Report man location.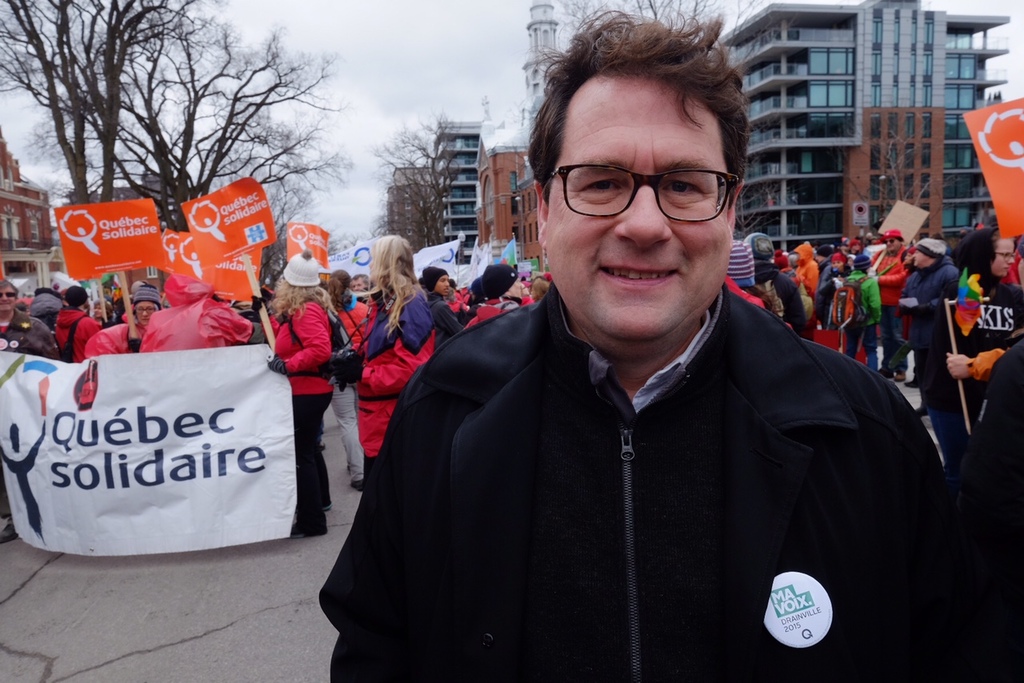
Report: bbox=[320, 0, 1023, 682].
